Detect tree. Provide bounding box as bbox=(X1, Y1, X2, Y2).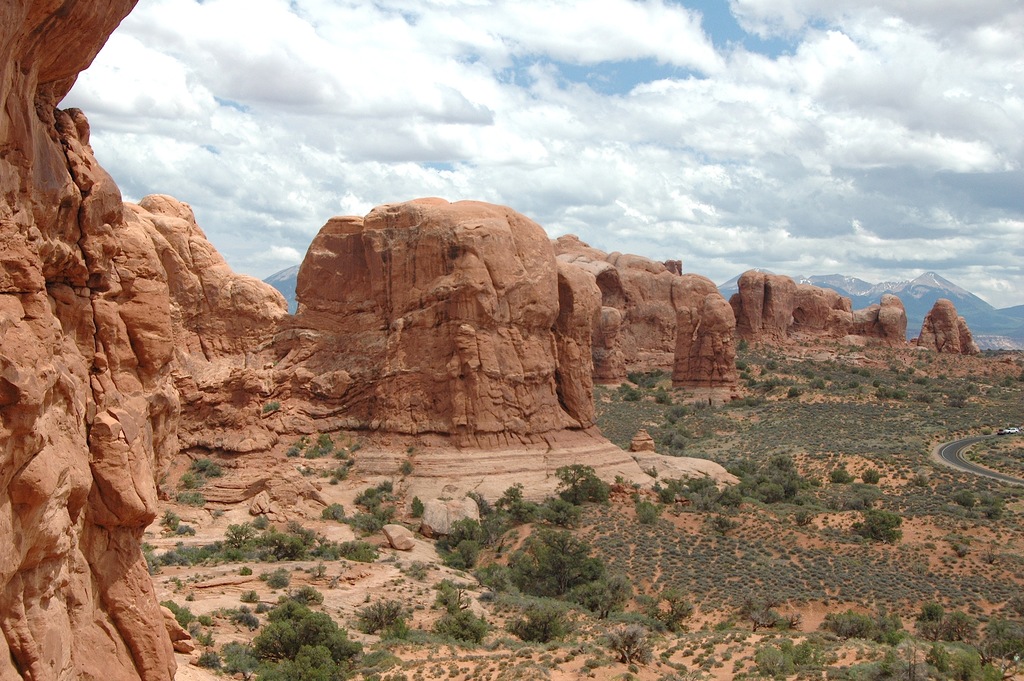
bbox=(656, 388, 670, 406).
